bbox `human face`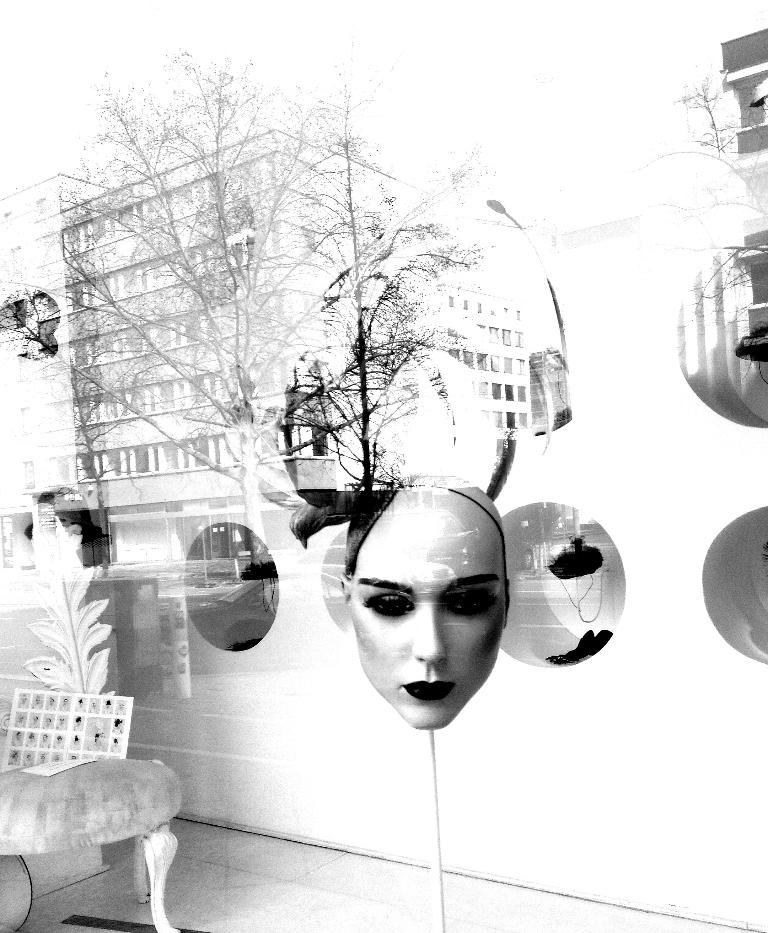
[348,480,510,731]
